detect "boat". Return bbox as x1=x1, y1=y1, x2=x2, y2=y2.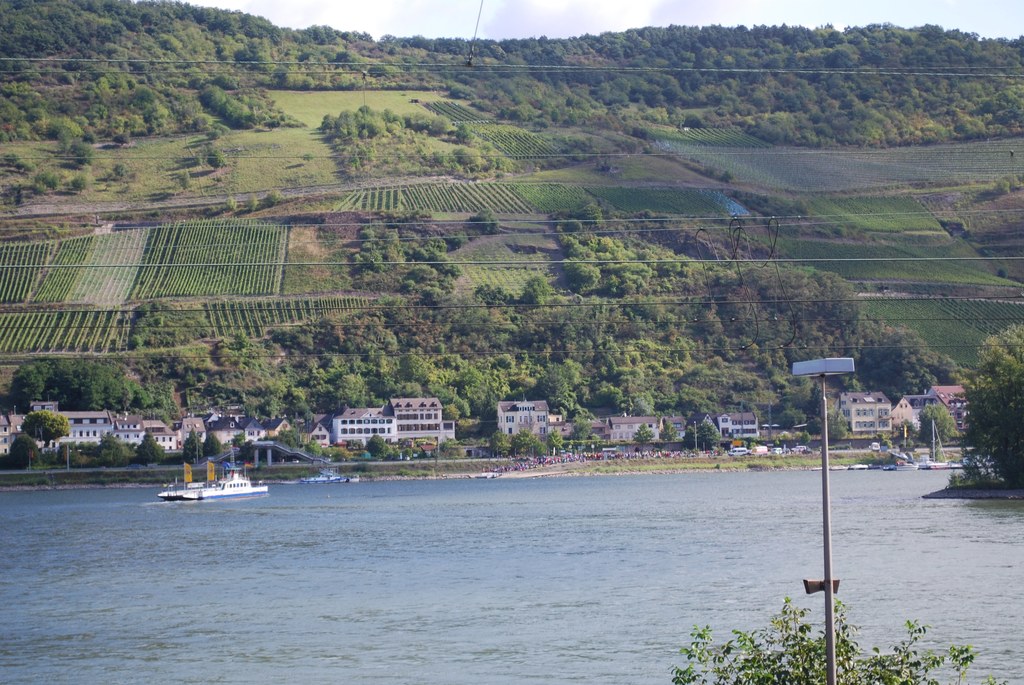
x1=298, y1=472, x2=349, y2=487.
